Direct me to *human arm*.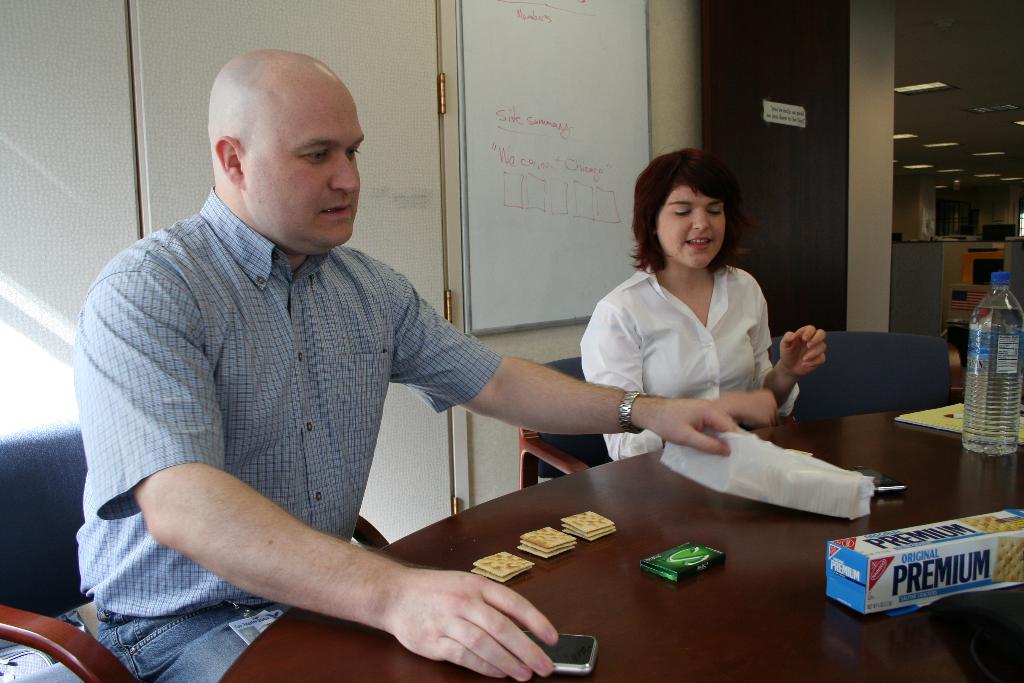
Direction: {"left": 392, "top": 266, "right": 746, "bottom": 461}.
